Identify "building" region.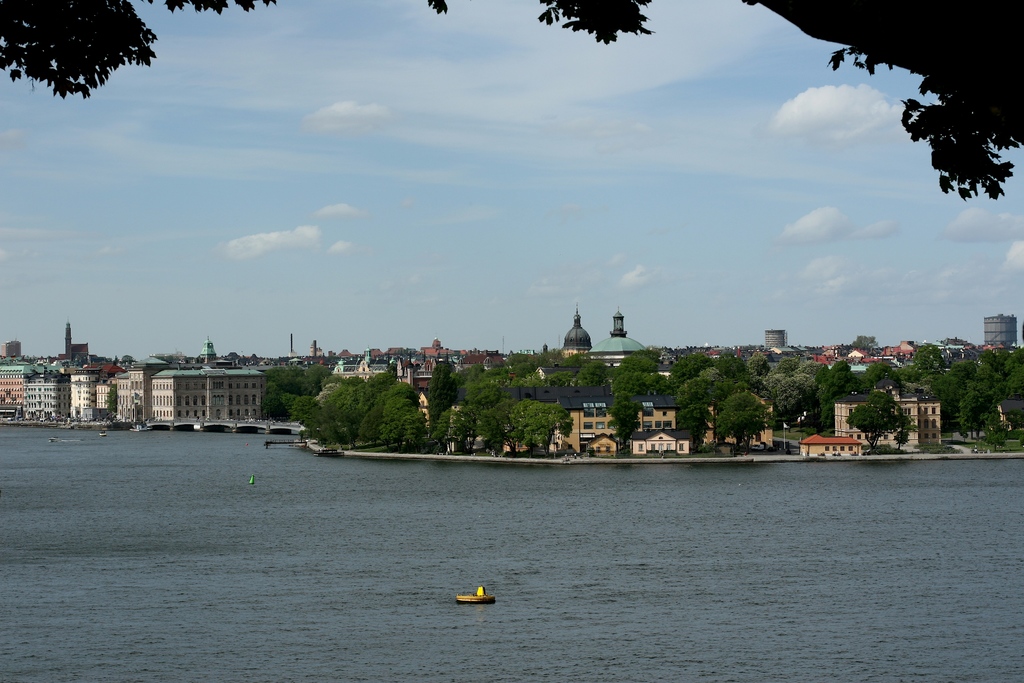
Region: (916,395,941,443).
